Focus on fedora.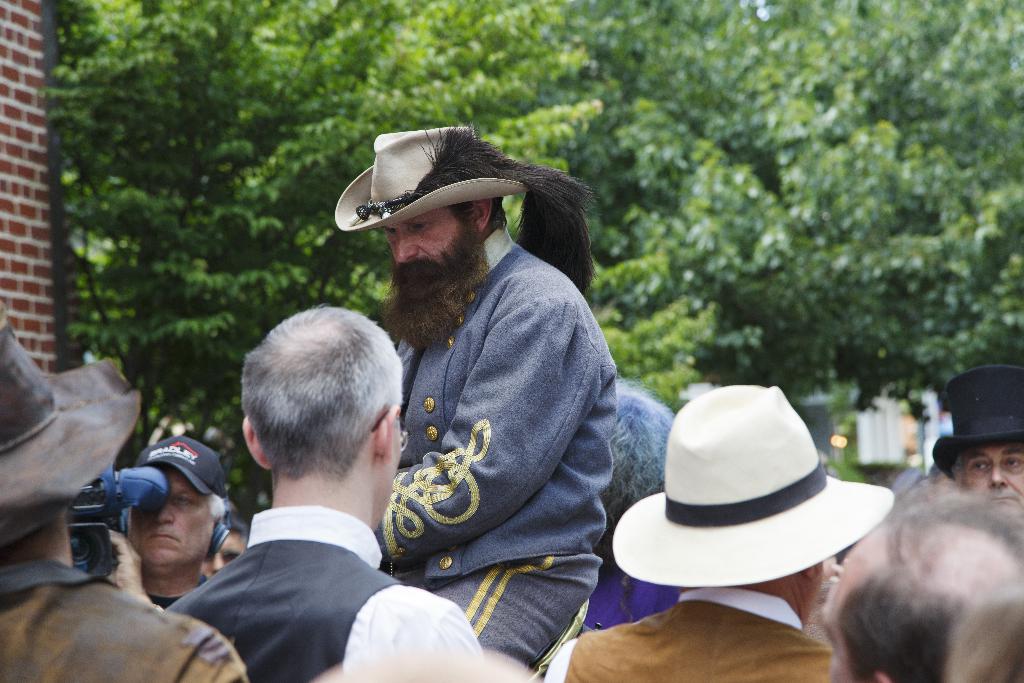
Focused at Rect(0, 309, 140, 549).
